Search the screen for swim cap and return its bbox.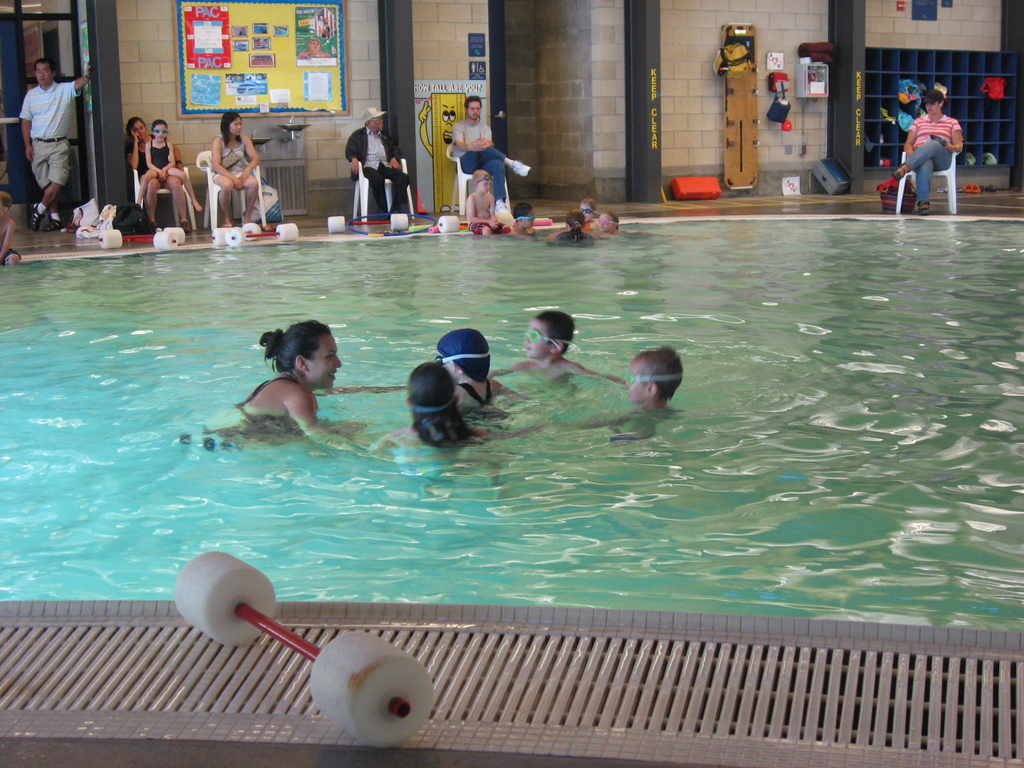
Found: box(439, 329, 491, 382).
